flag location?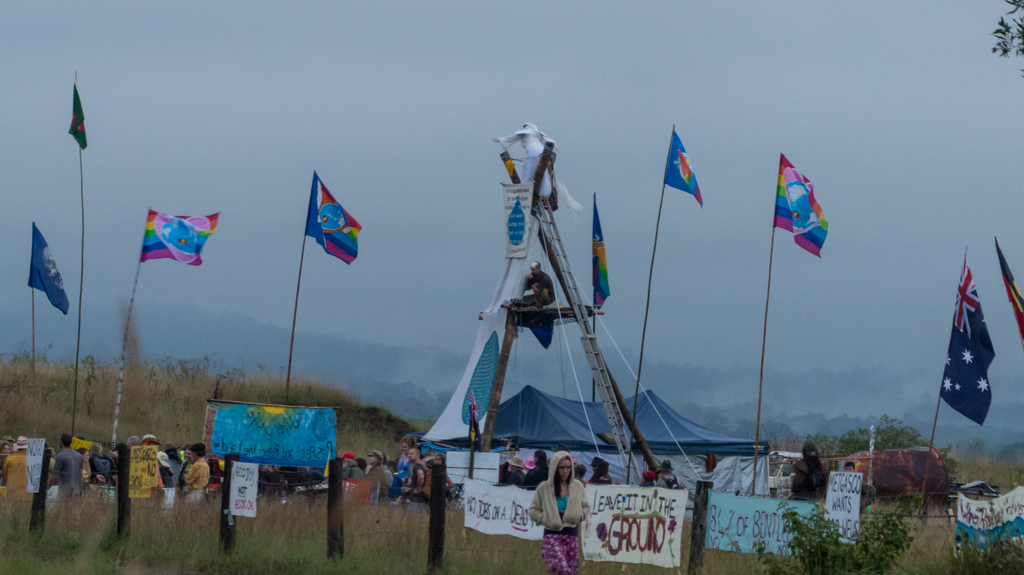
934 242 1008 441
